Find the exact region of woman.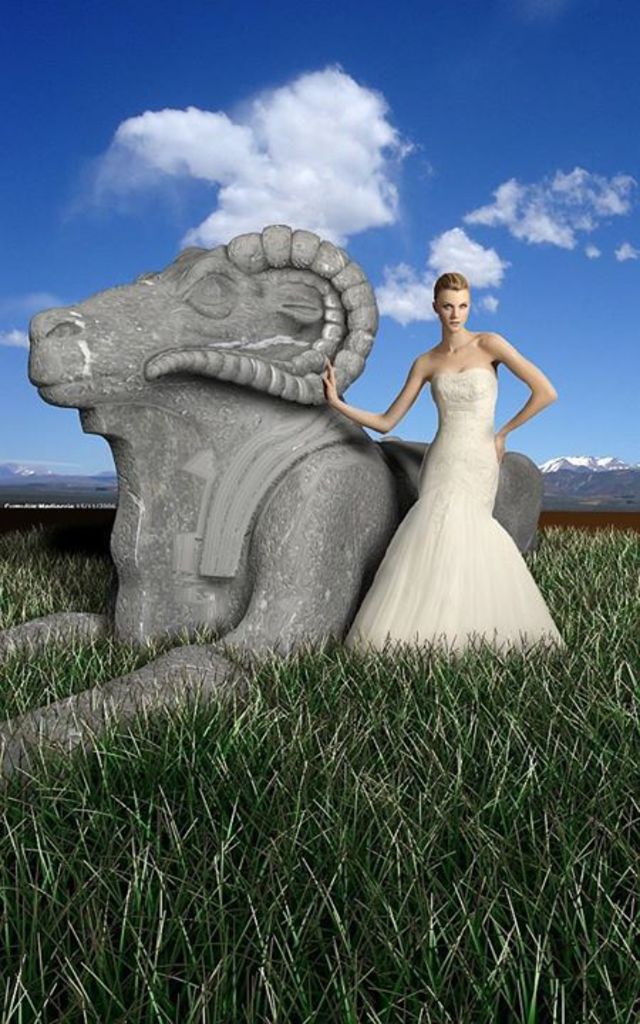
Exact region: [left=310, top=274, right=580, bottom=656].
